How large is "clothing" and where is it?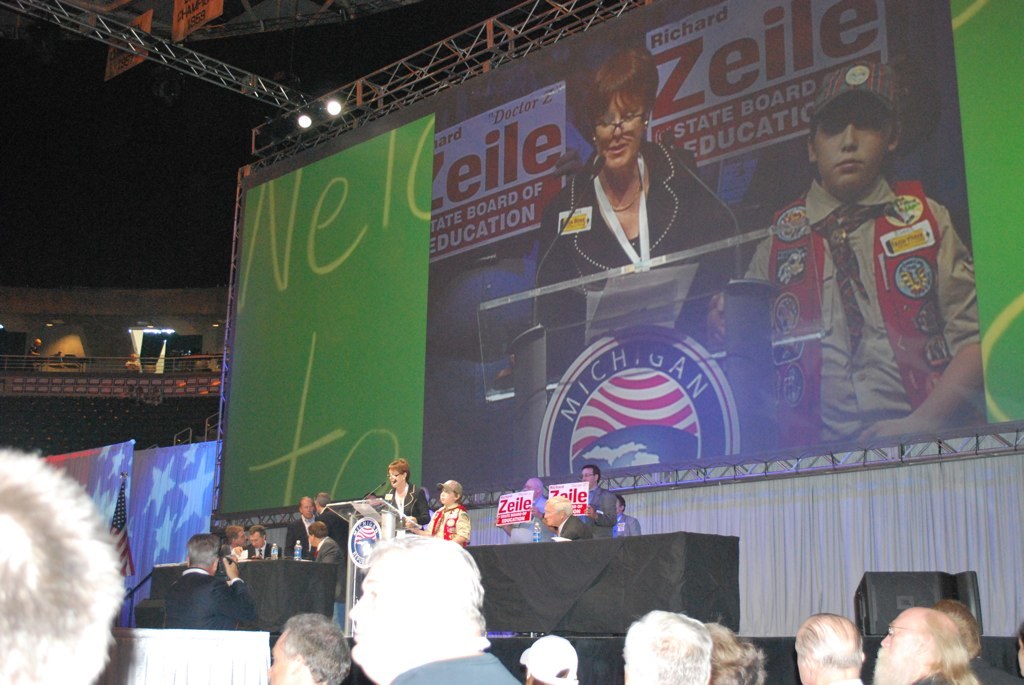
Bounding box: pyautogui.locateOnScreen(614, 513, 643, 543).
